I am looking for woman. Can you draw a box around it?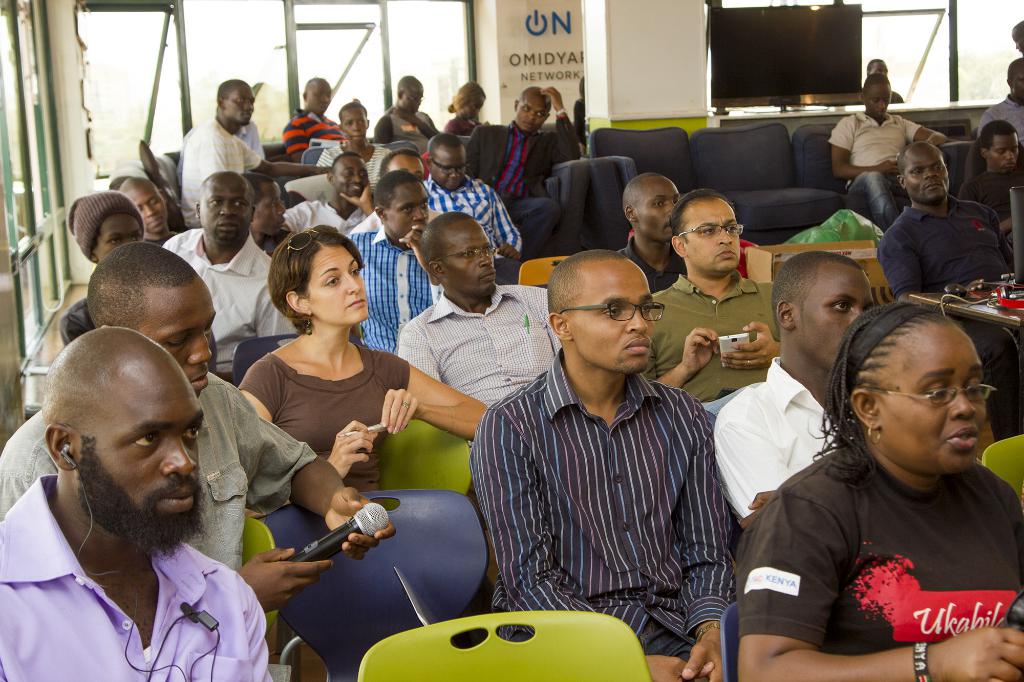
Sure, the bounding box is 236 216 497 681.
